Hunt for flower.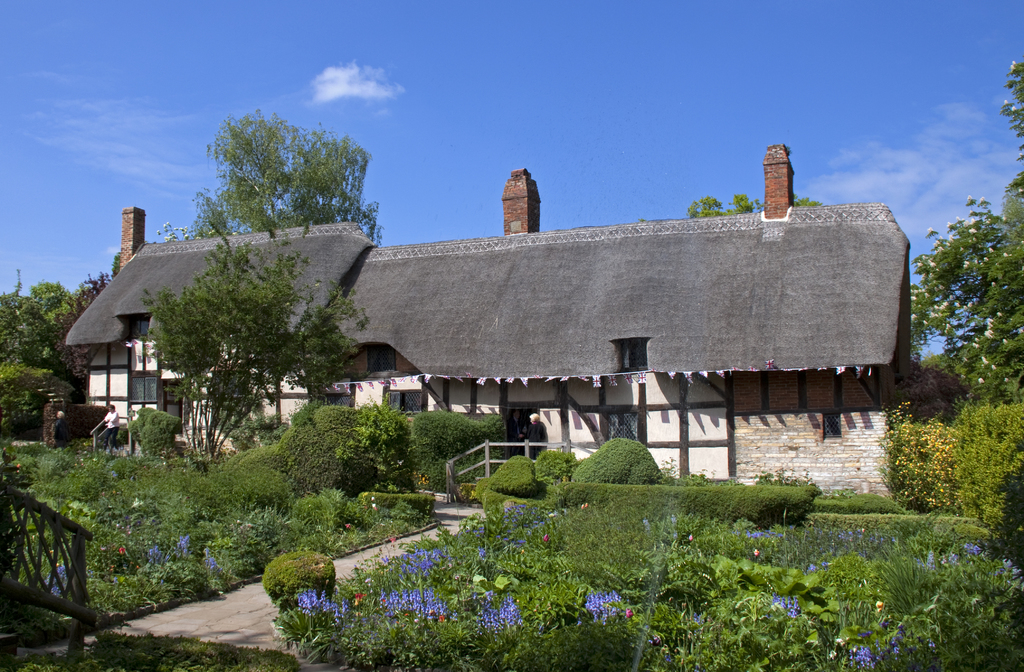
Hunted down at box(1011, 104, 1018, 113).
